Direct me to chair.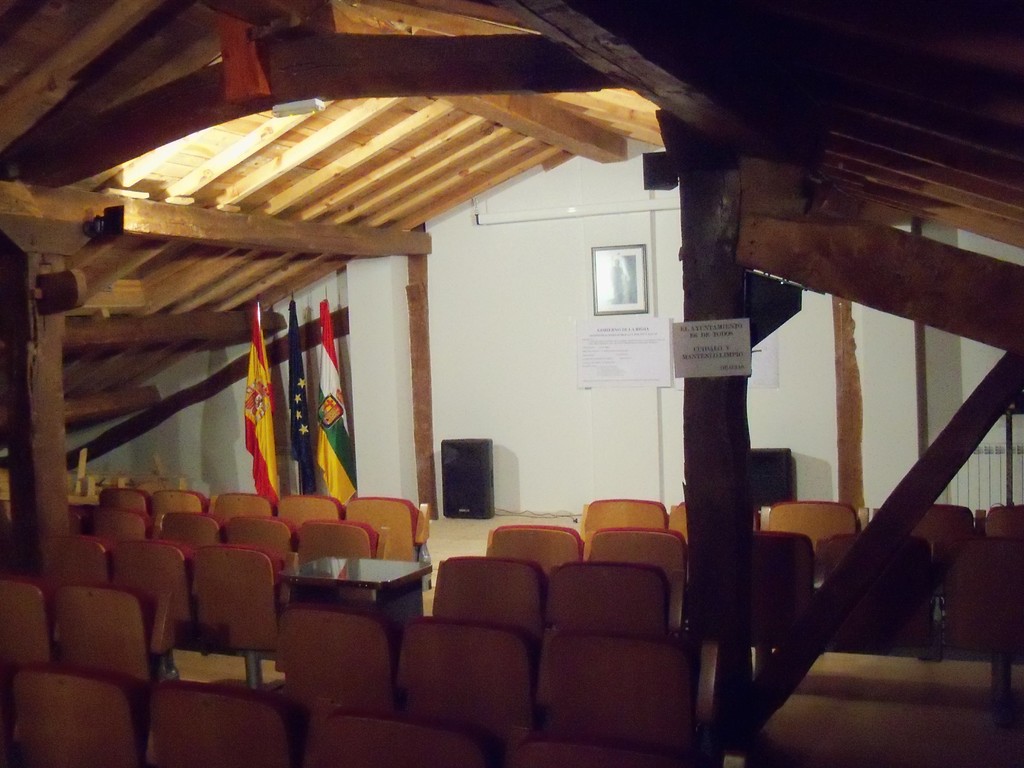
Direction: detection(194, 541, 274, 692).
